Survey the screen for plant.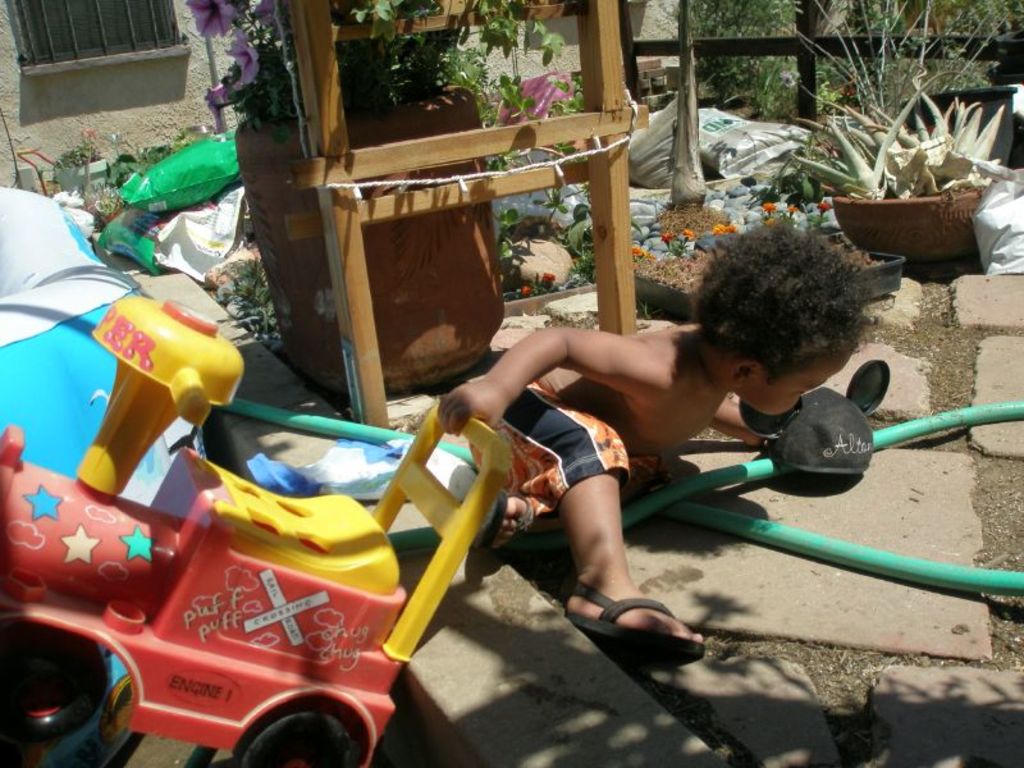
Survey found: 812,197,829,229.
